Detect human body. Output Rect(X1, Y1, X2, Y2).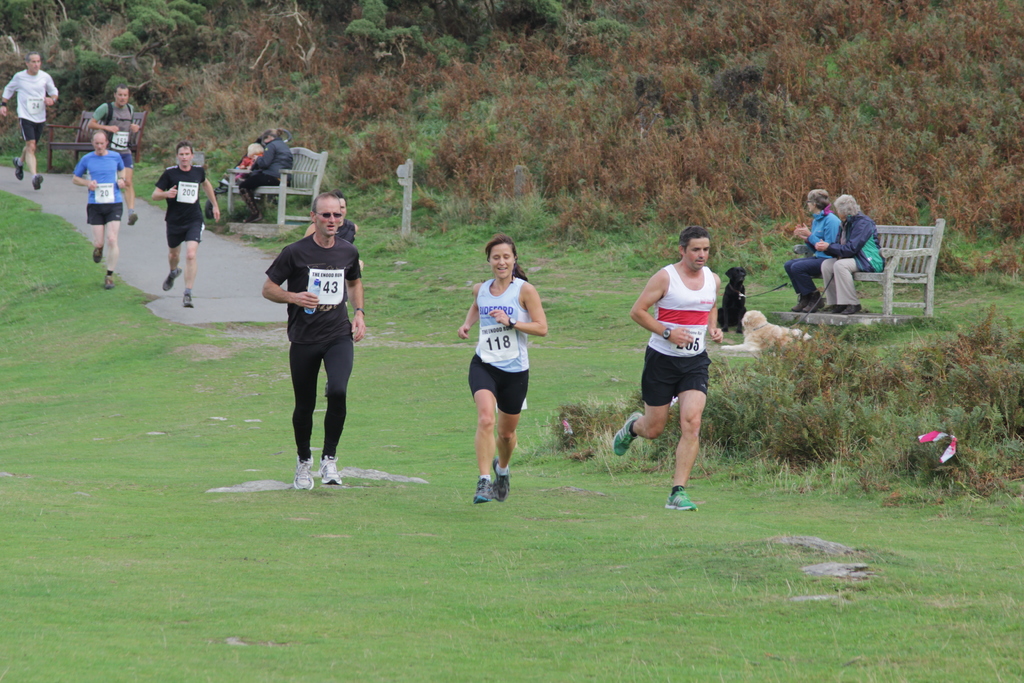
Rect(634, 234, 732, 511).
